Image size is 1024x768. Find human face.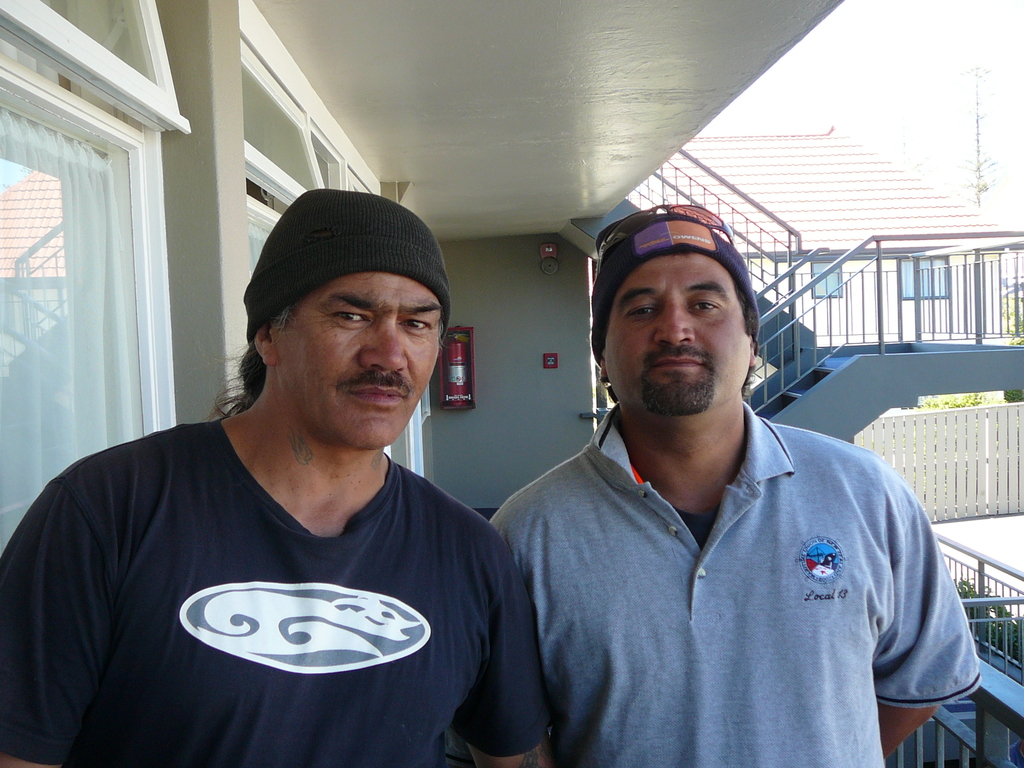
pyautogui.locateOnScreen(283, 266, 443, 445).
